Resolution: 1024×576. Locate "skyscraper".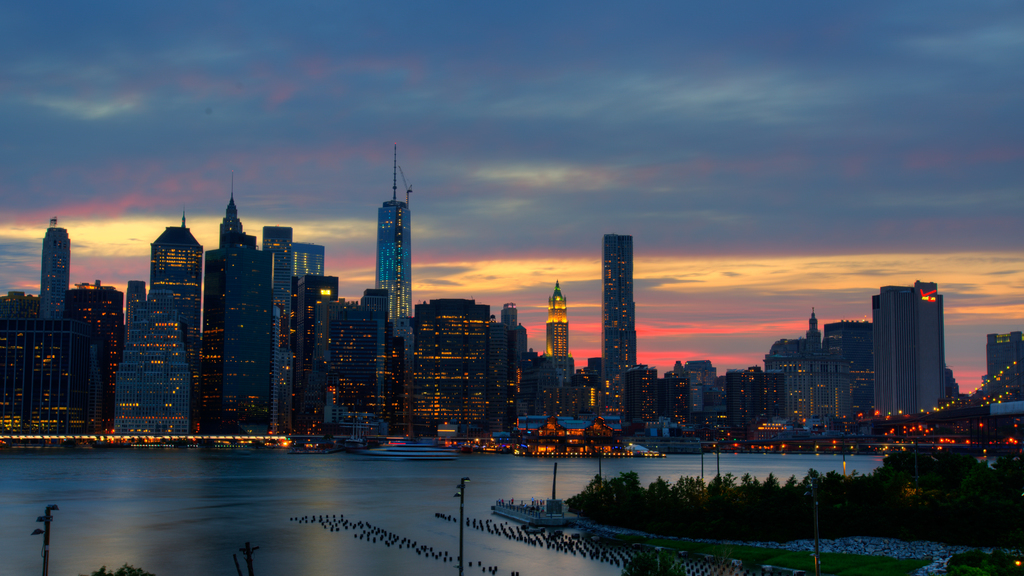
select_region(370, 143, 413, 322).
